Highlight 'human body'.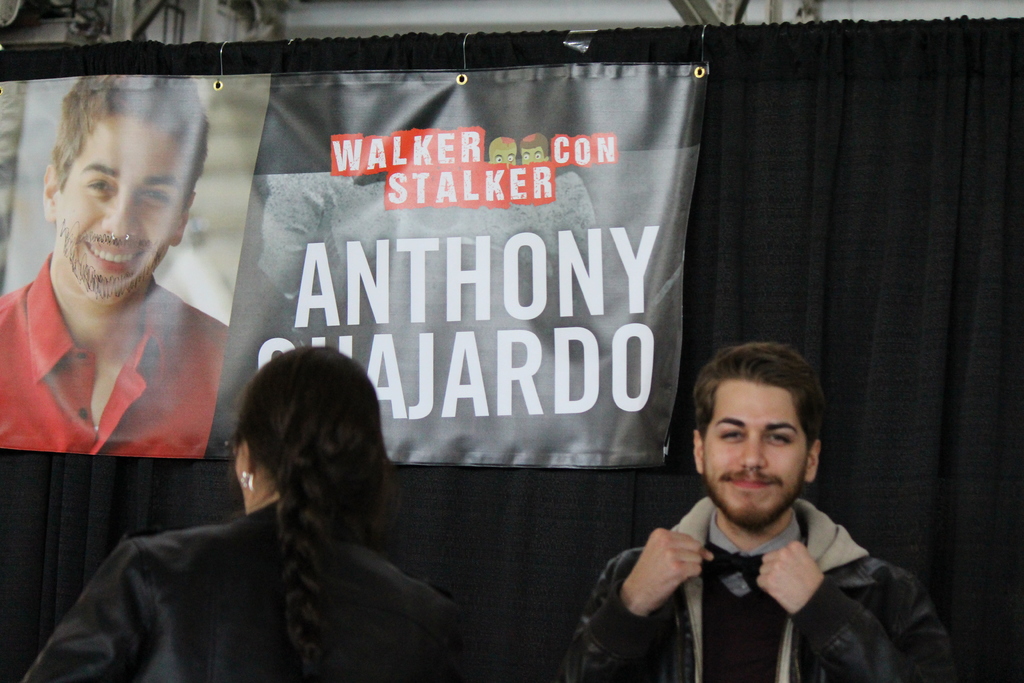
Highlighted region: (left=78, top=345, right=505, bottom=682).
